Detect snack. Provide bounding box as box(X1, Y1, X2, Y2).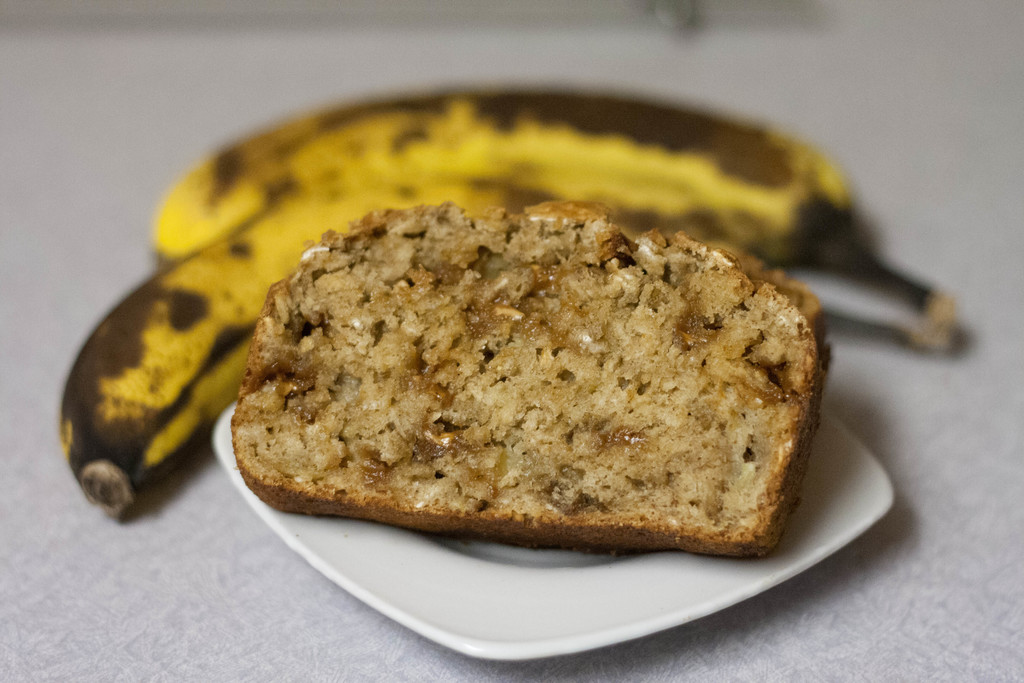
box(65, 165, 954, 520).
